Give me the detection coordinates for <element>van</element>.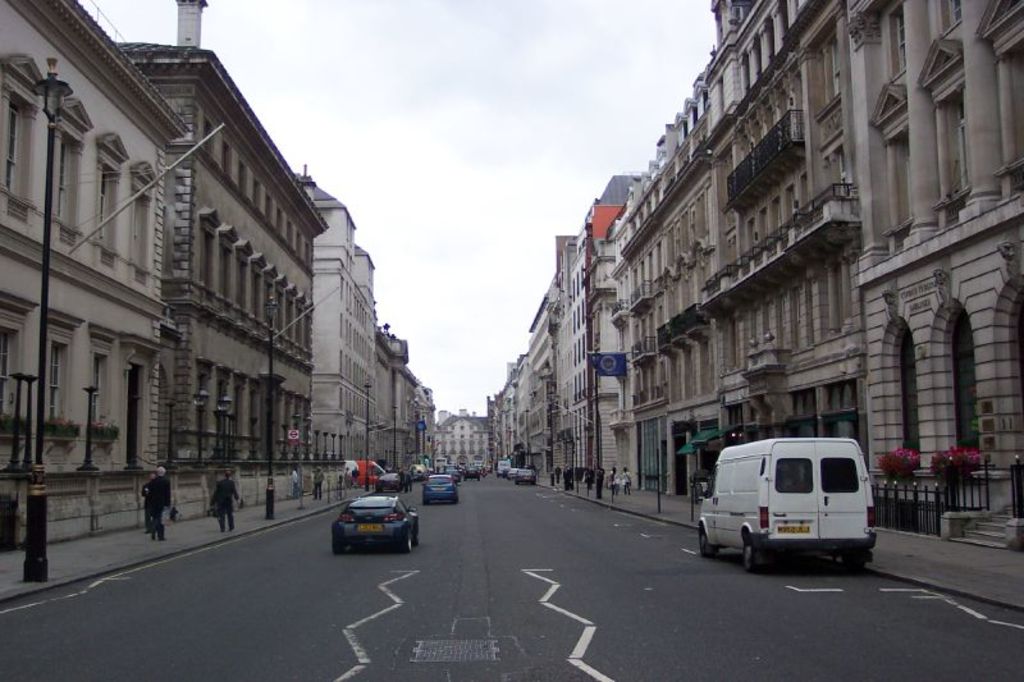
bbox=[494, 461, 508, 476].
